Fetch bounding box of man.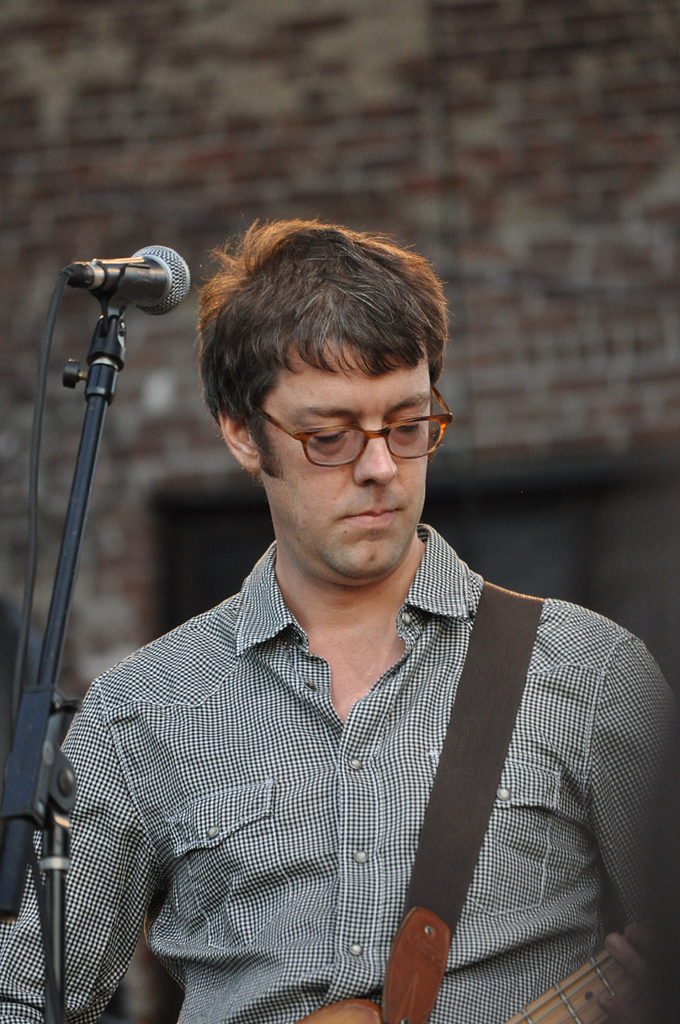
Bbox: locate(0, 209, 679, 1023).
